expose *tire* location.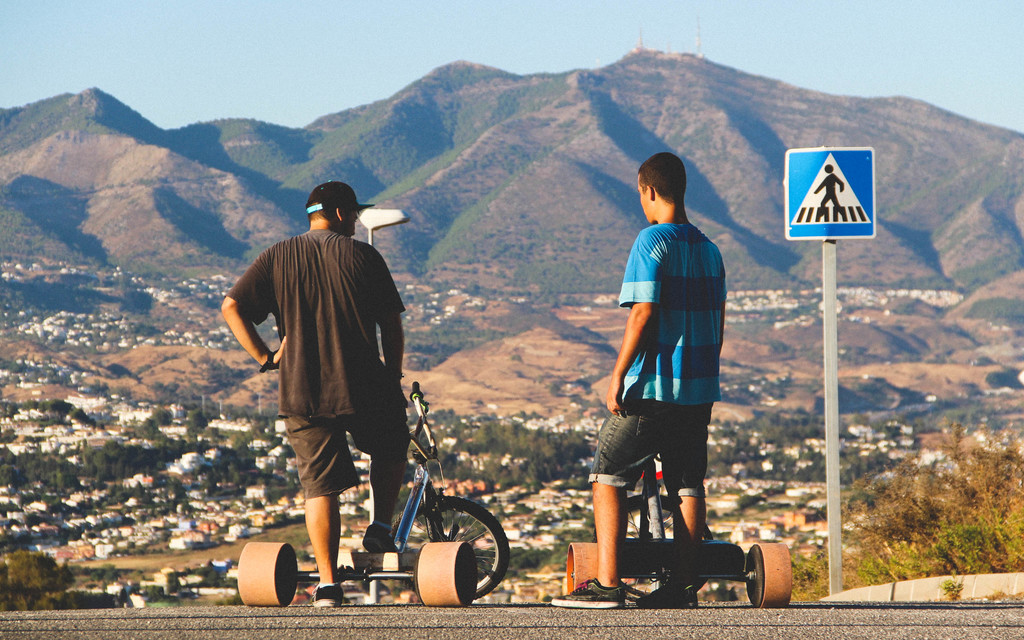
Exposed at [746,546,794,607].
